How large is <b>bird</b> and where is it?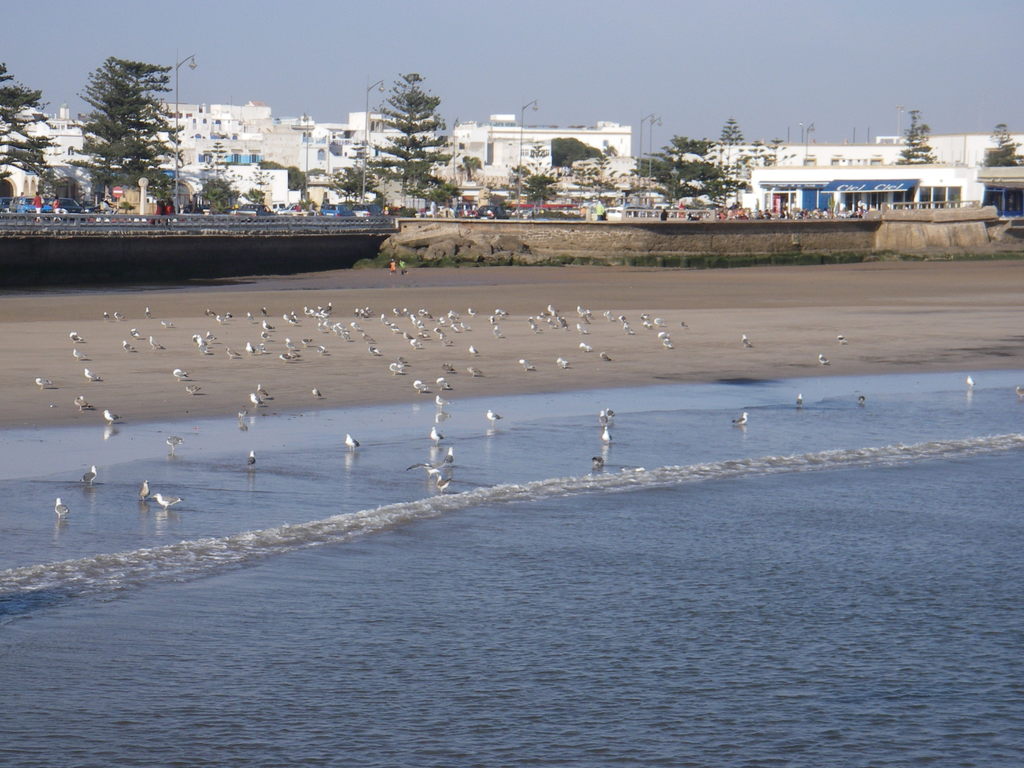
Bounding box: box=[417, 307, 426, 315].
